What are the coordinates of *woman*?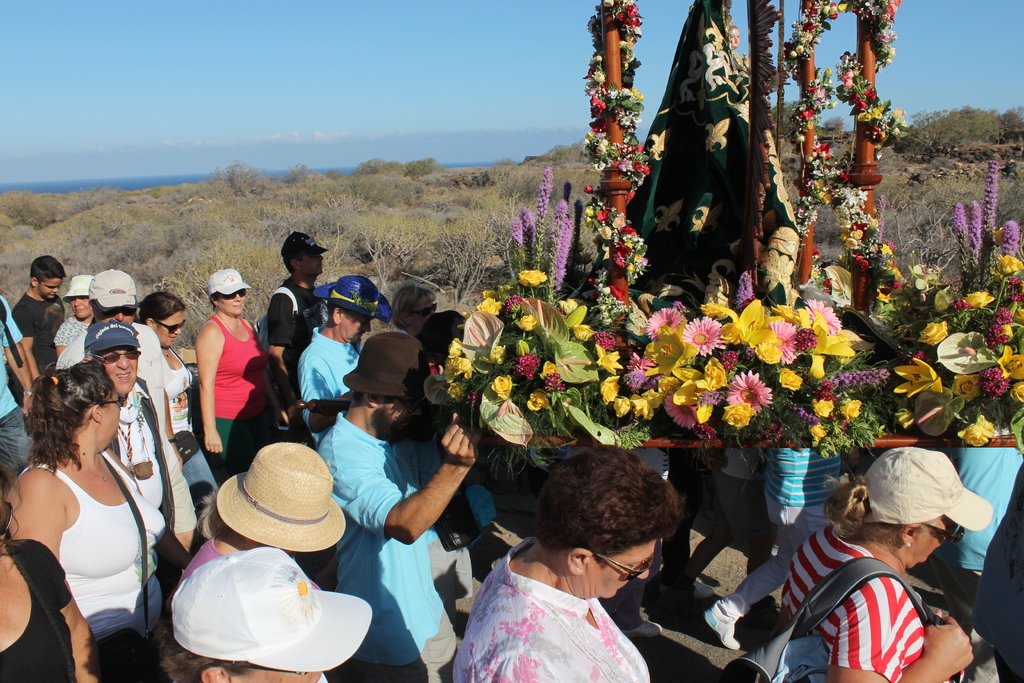
0,359,195,682.
